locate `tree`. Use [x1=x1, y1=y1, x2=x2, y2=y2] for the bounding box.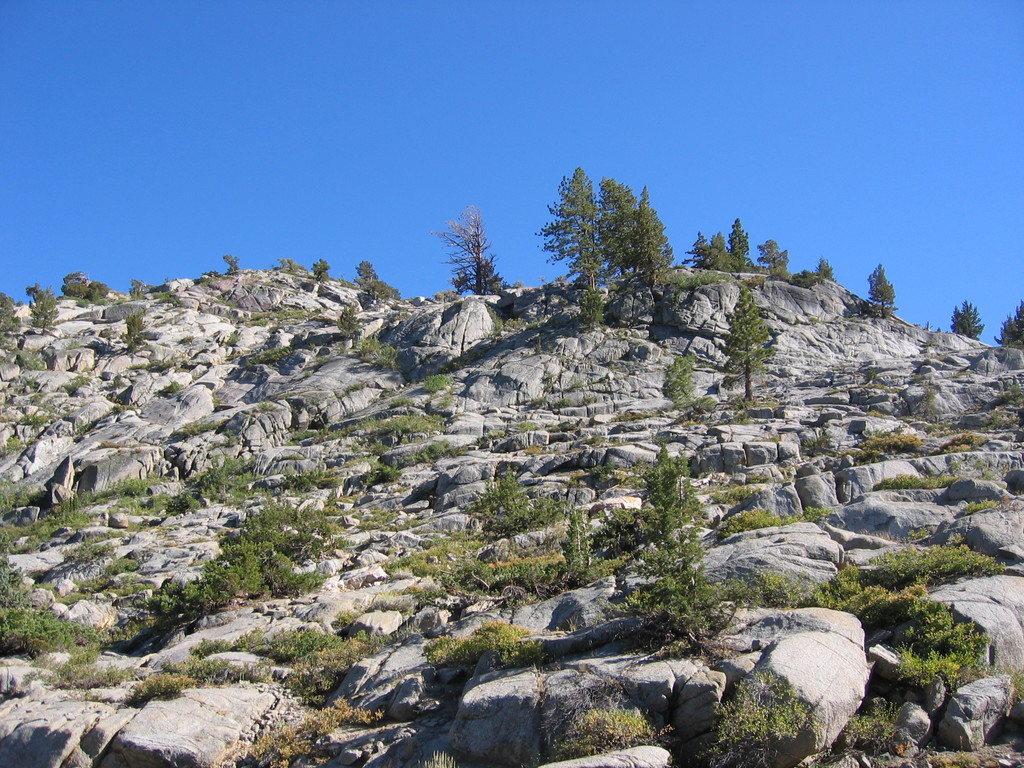
[x1=863, y1=259, x2=896, y2=321].
